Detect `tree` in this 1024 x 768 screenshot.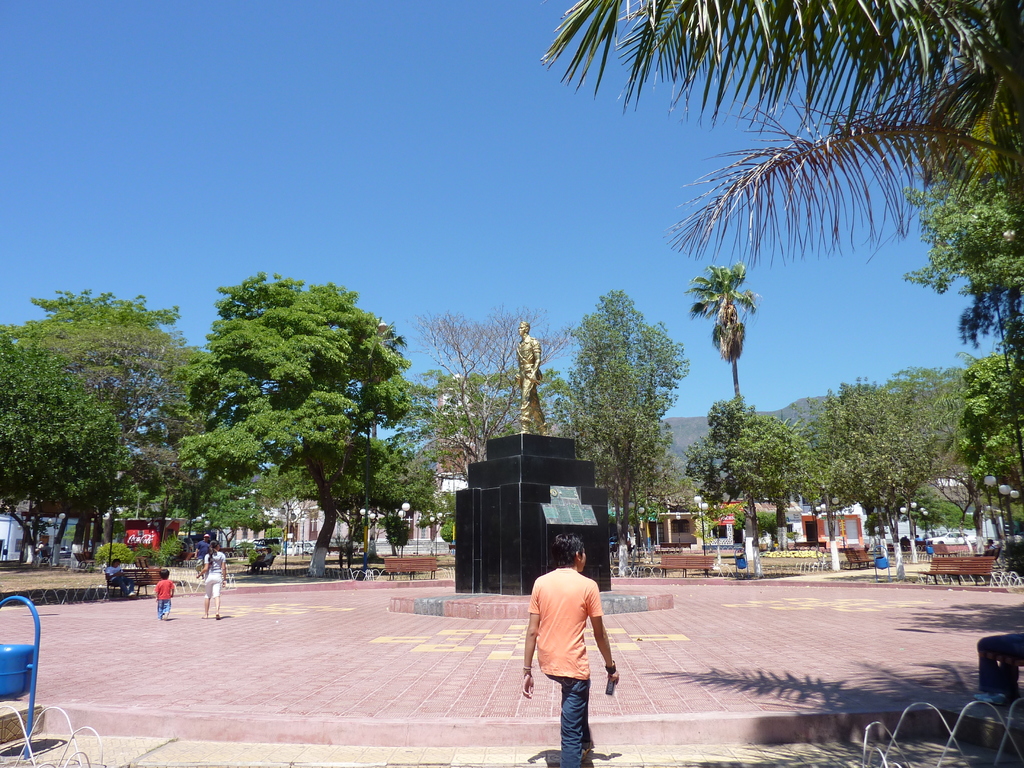
Detection: [x1=261, y1=428, x2=442, y2=556].
